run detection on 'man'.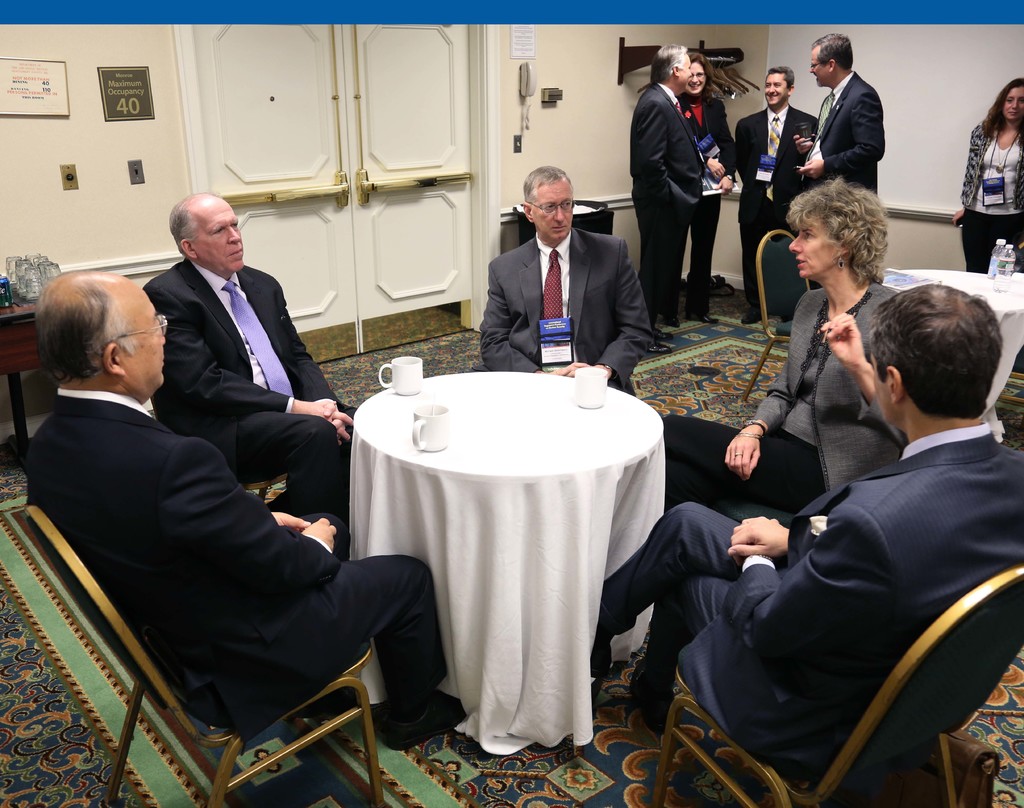
Result: <box>630,41,706,358</box>.
